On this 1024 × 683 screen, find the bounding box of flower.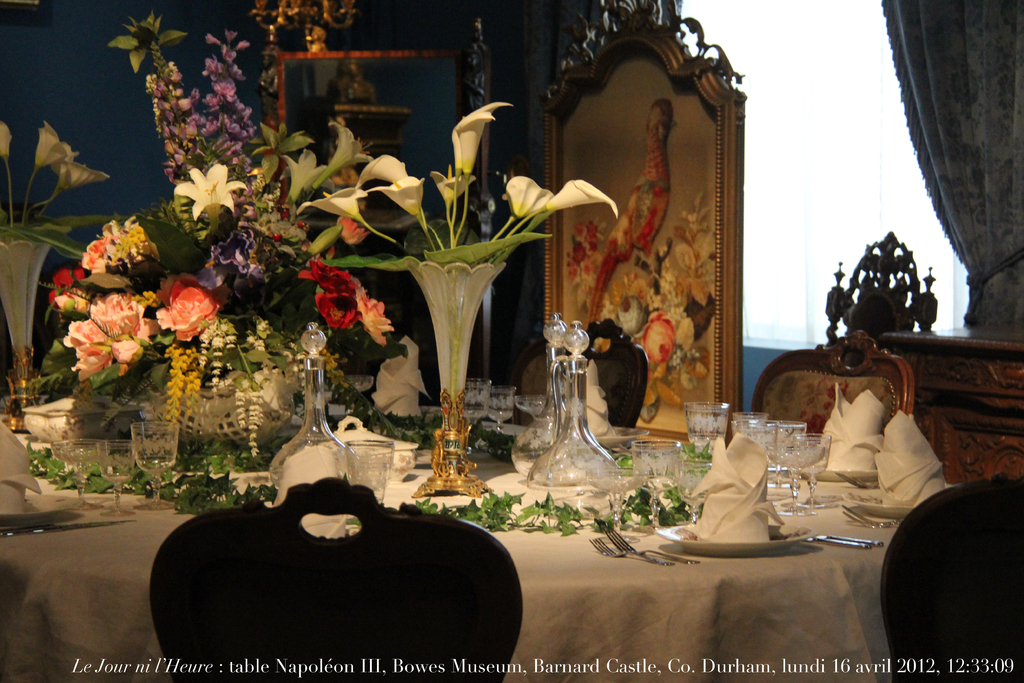
Bounding box: 431 168 481 219.
